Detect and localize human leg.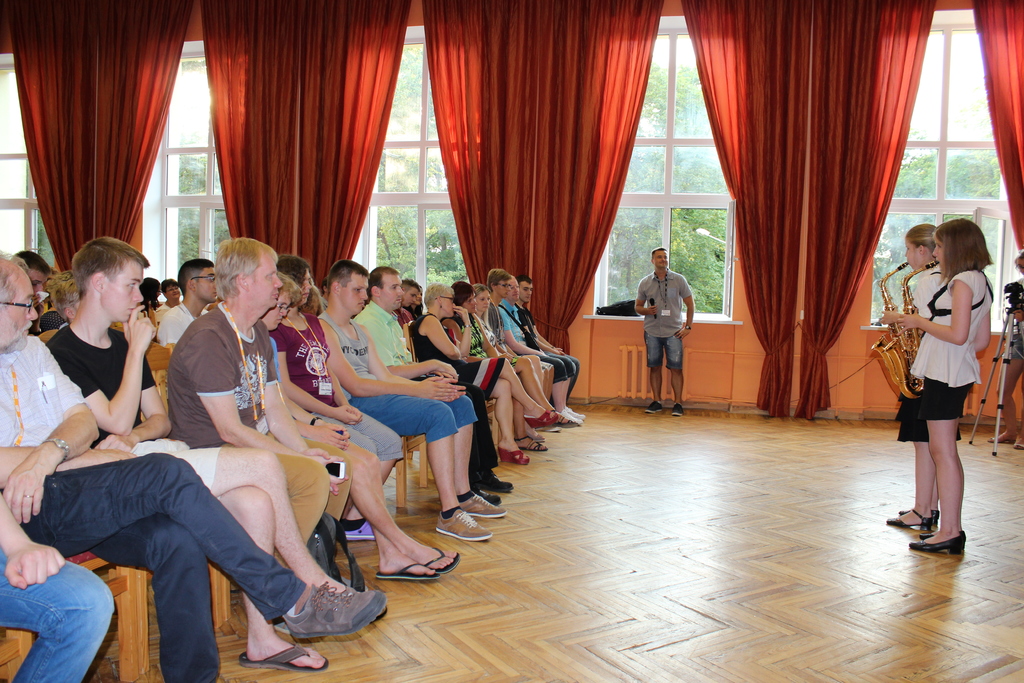
Localized at 550,349,585,388.
